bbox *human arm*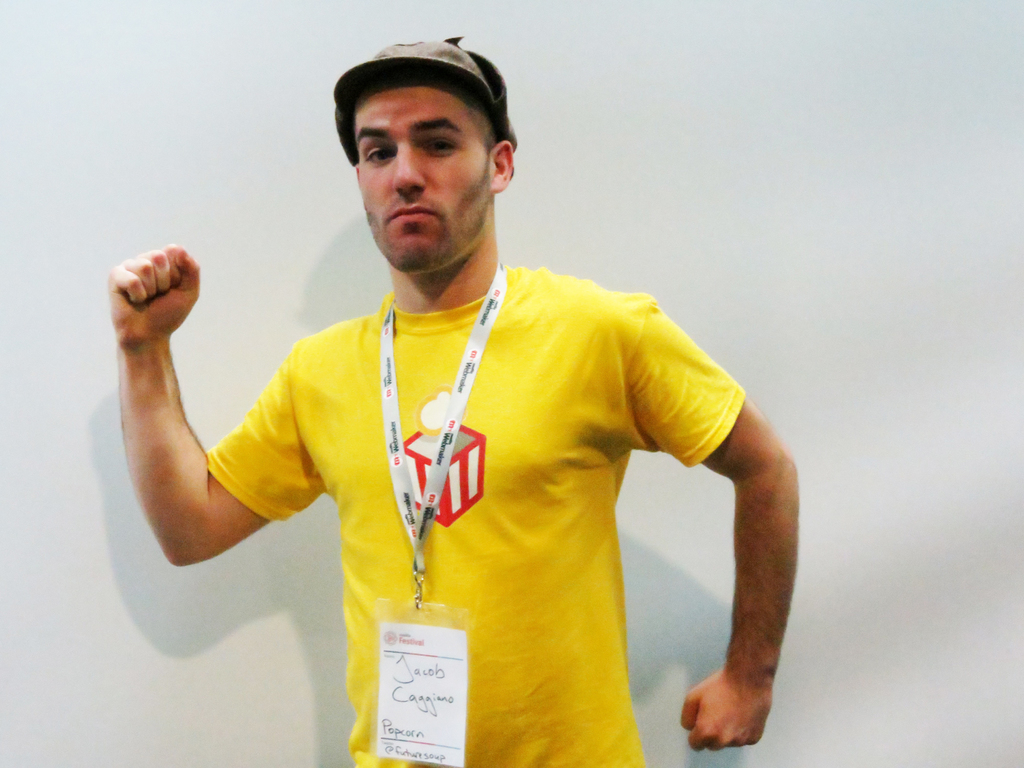
l=608, t=286, r=804, b=765
